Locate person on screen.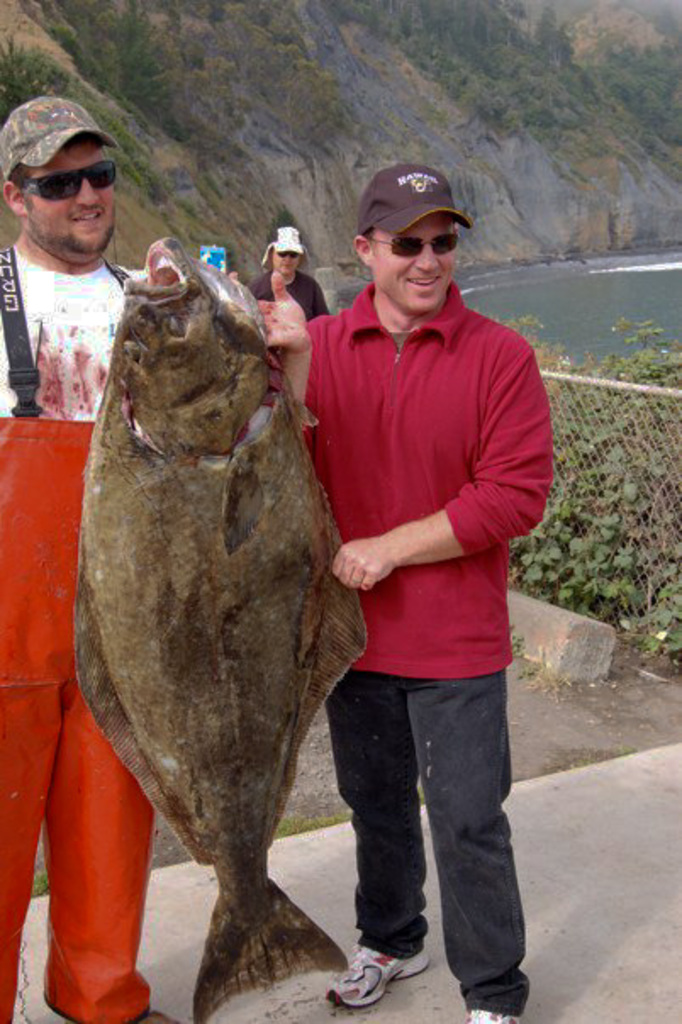
On screen at l=0, t=97, r=182, b=1022.
